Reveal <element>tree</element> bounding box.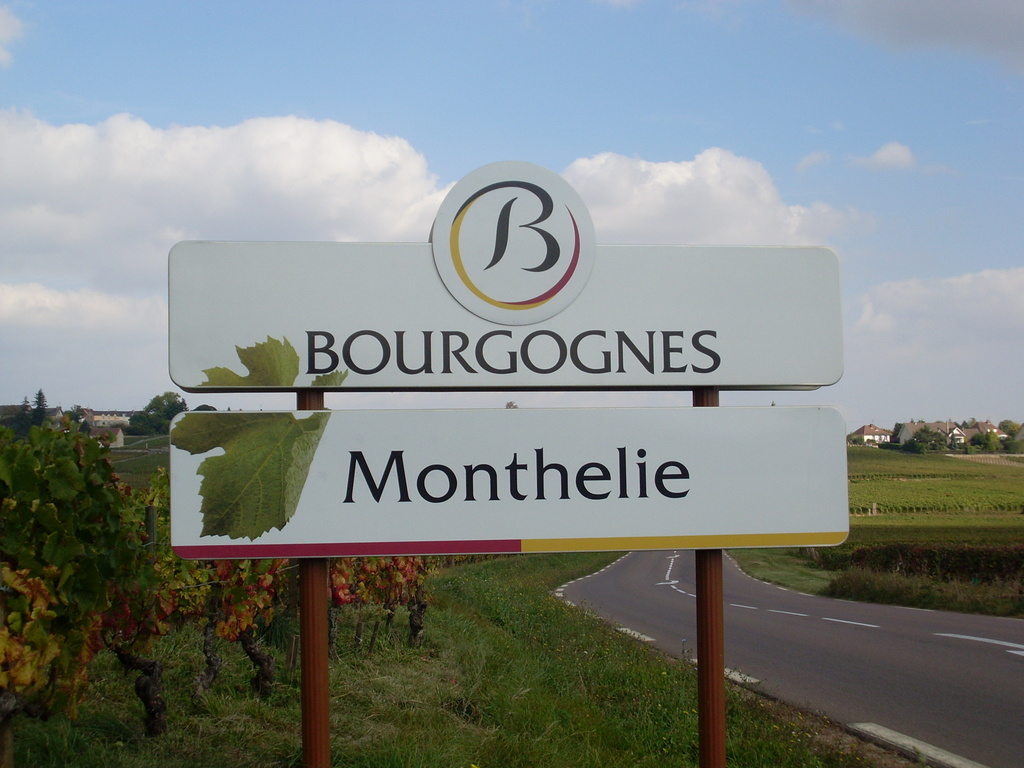
Revealed: [909, 422, 949, 451].
